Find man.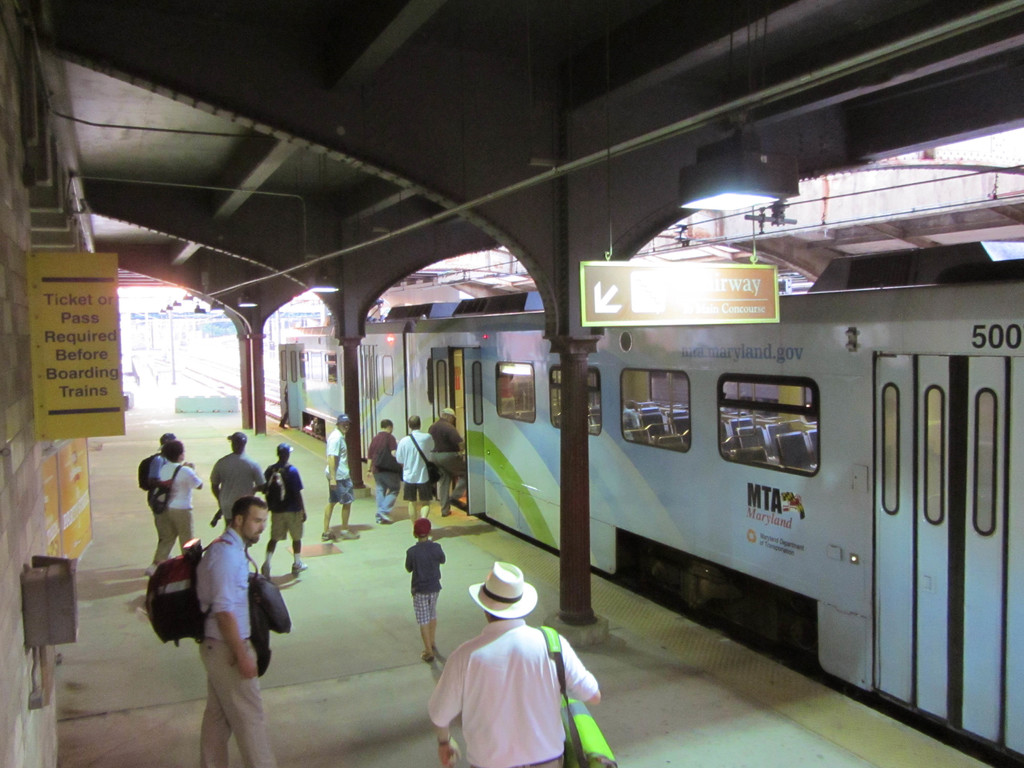
{"left": 358, "top": 418, "right": 403, "bottom": 526}.
